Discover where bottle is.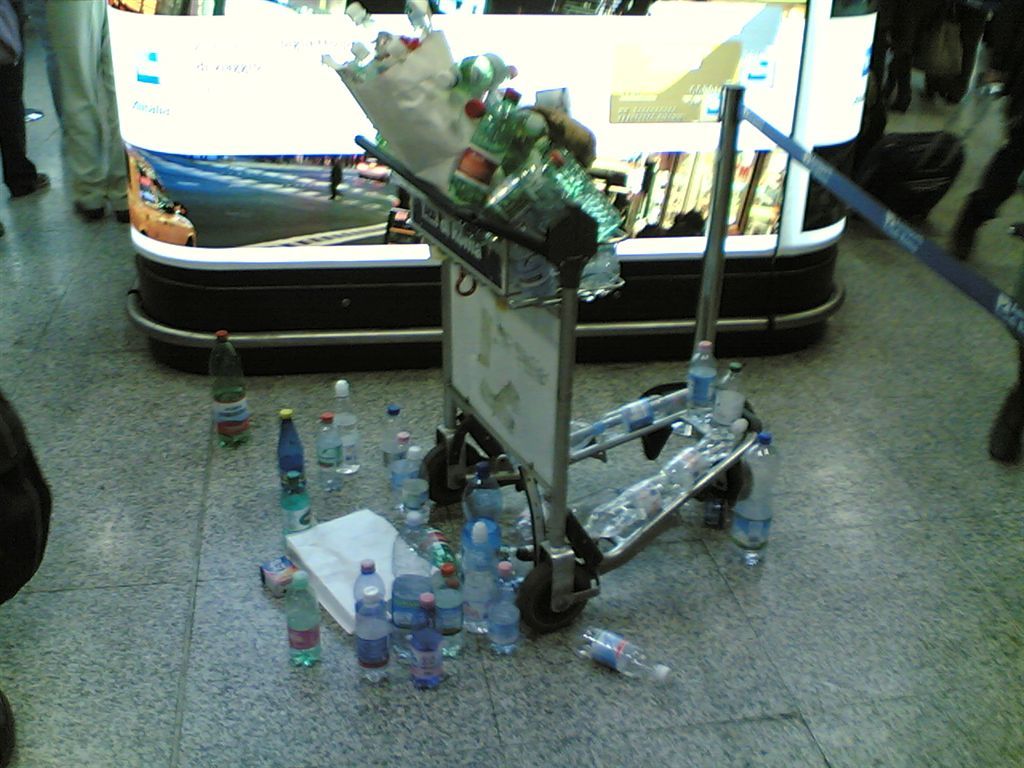
Discovered at (735, 434, 777, 569).
